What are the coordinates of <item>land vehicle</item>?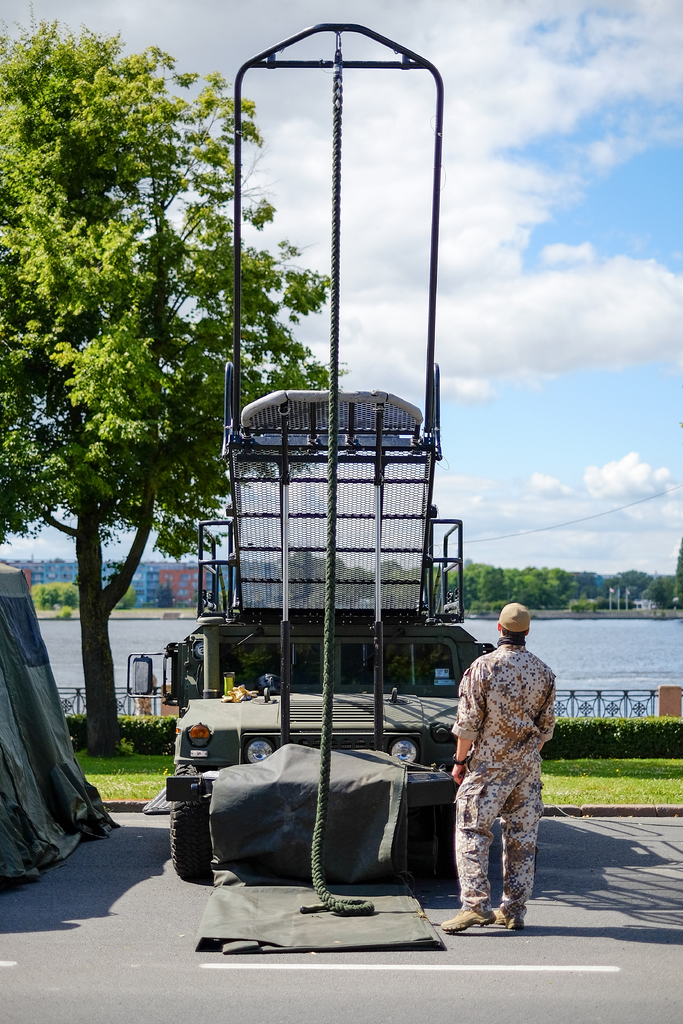
detection(147, 65, 538, 894).
